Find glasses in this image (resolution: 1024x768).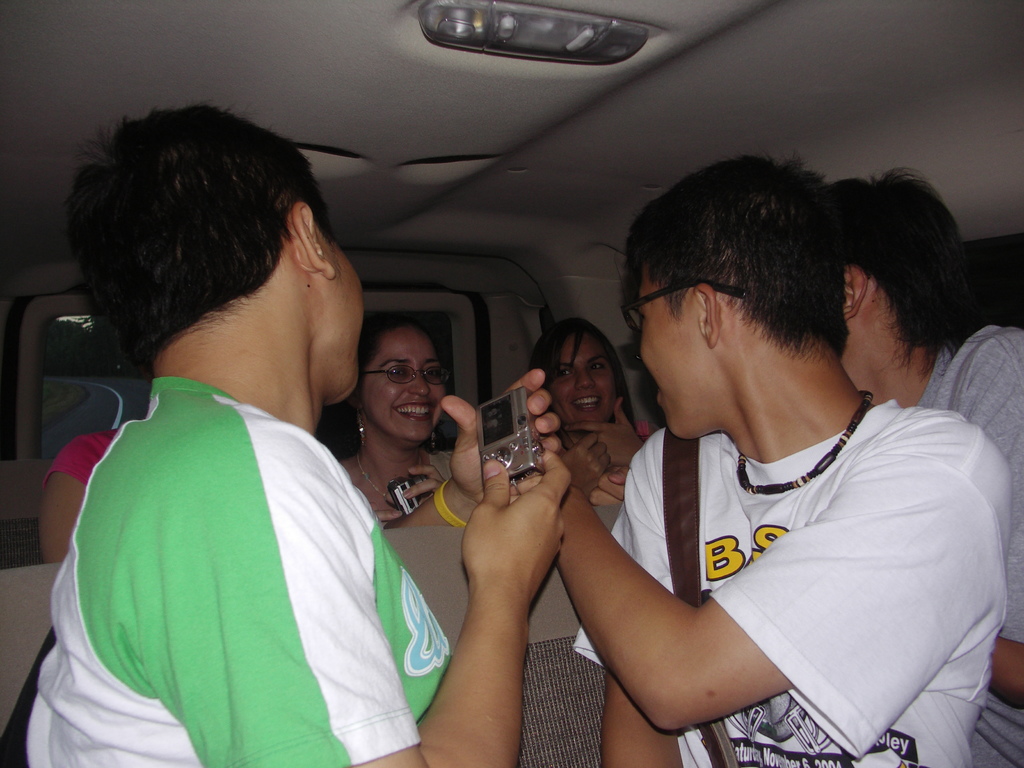
620:276:751:340.
